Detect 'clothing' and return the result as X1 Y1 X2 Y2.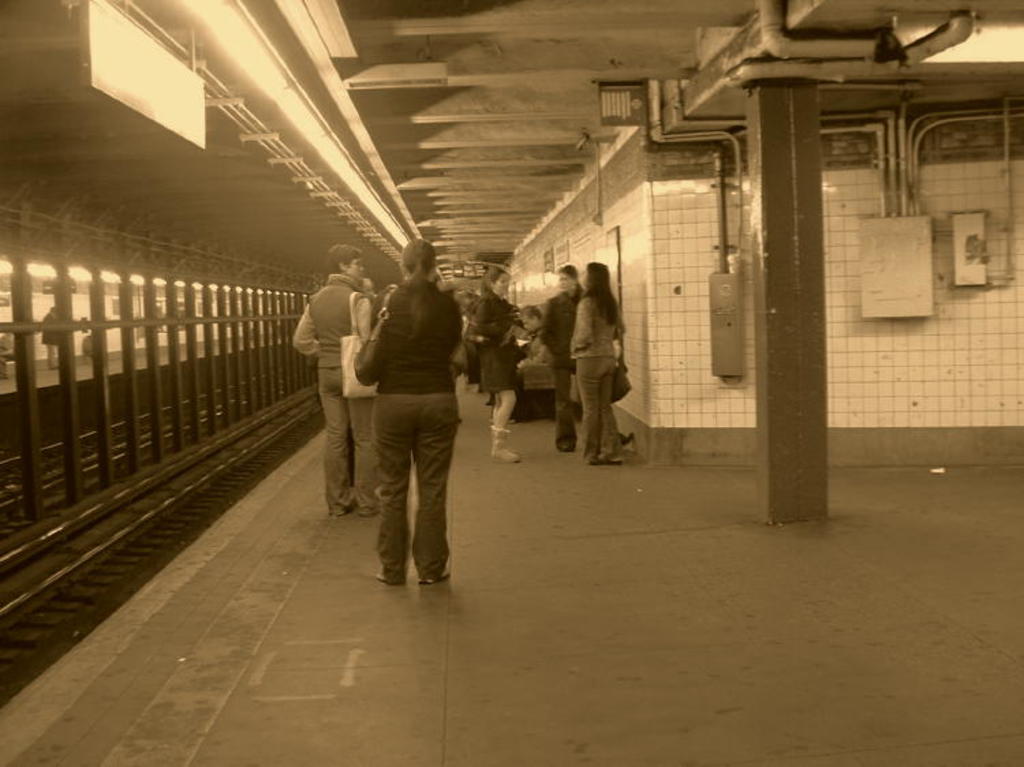
477 285 531 394.
